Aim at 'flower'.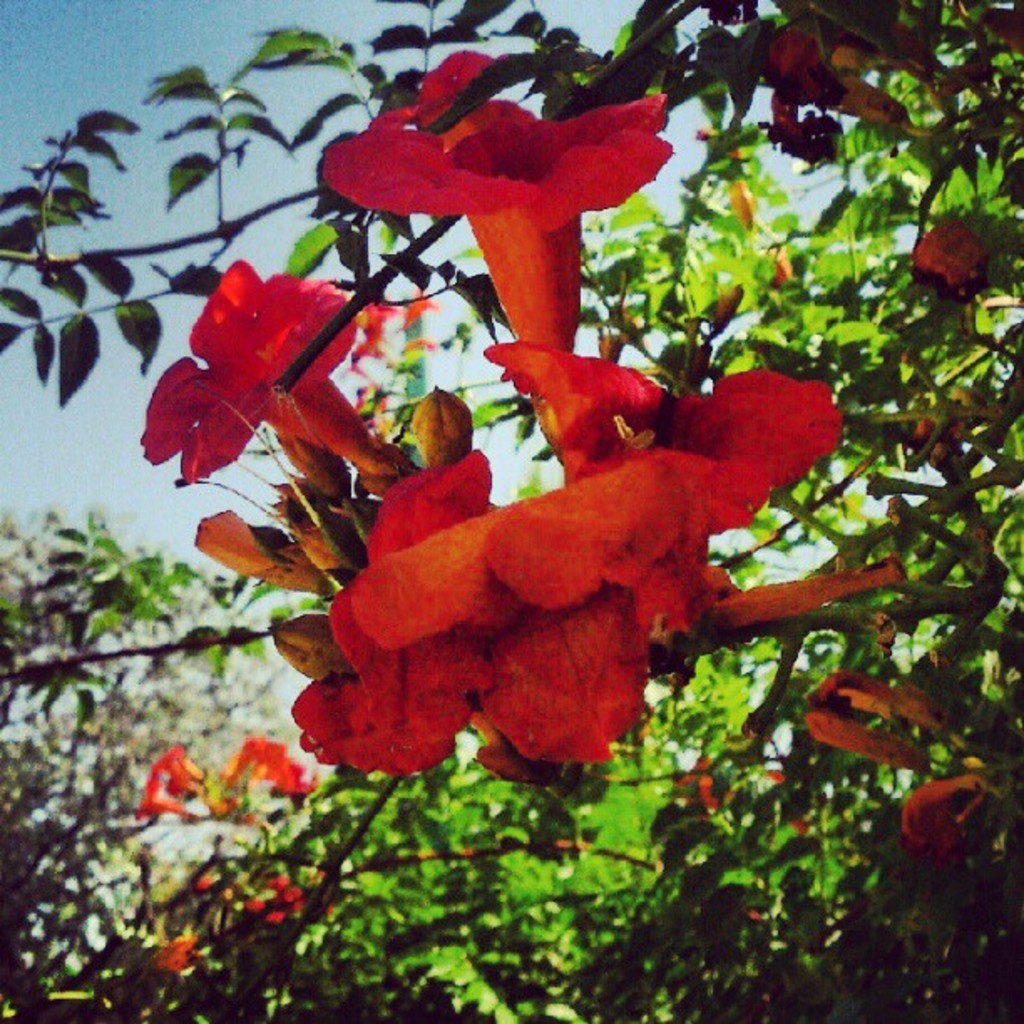
Aimed at rect(152, 927, 228, 986).
